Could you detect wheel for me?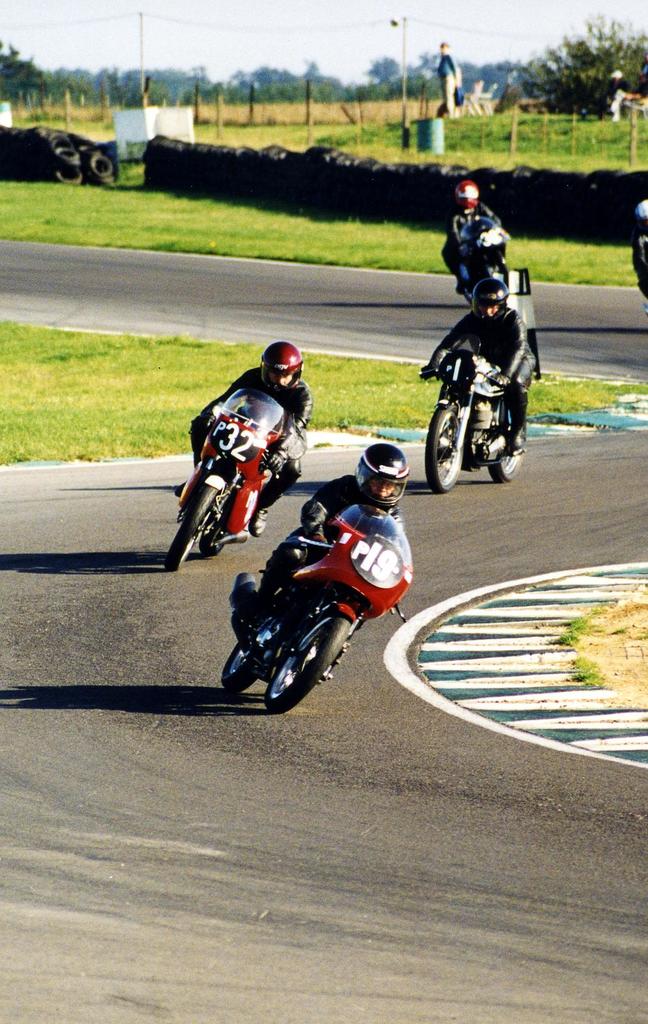
Detection result: <region>262, 593, 349, 718</region>.
